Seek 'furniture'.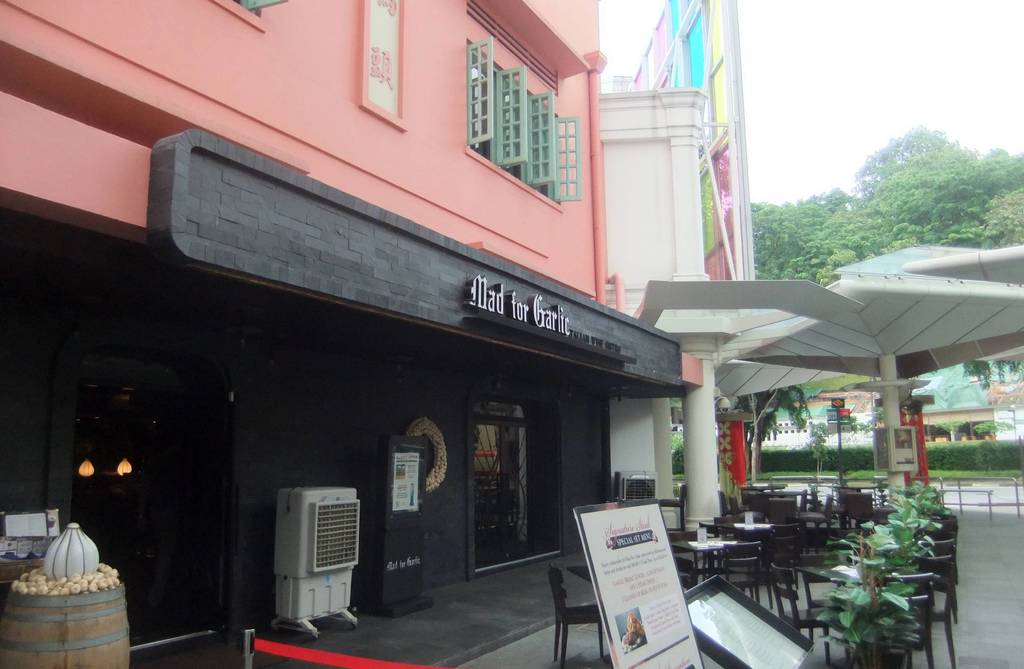
[659,483,689,534].
